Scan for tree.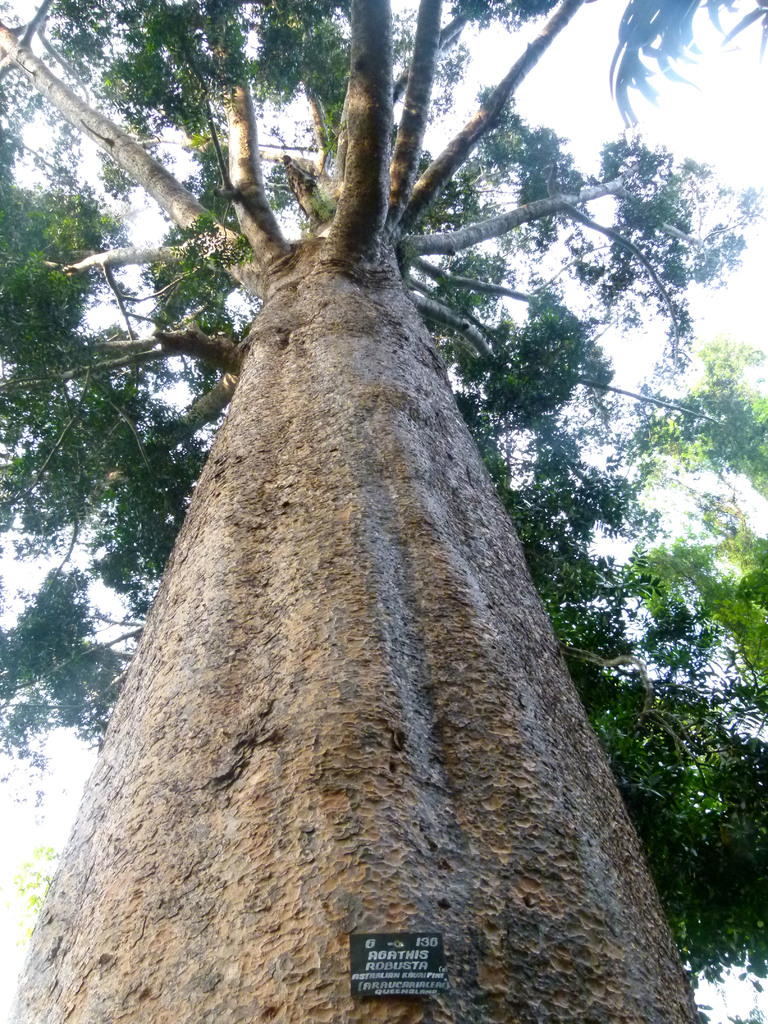
Scan result: (left=0, top=0, right=767, bottom=1023).
